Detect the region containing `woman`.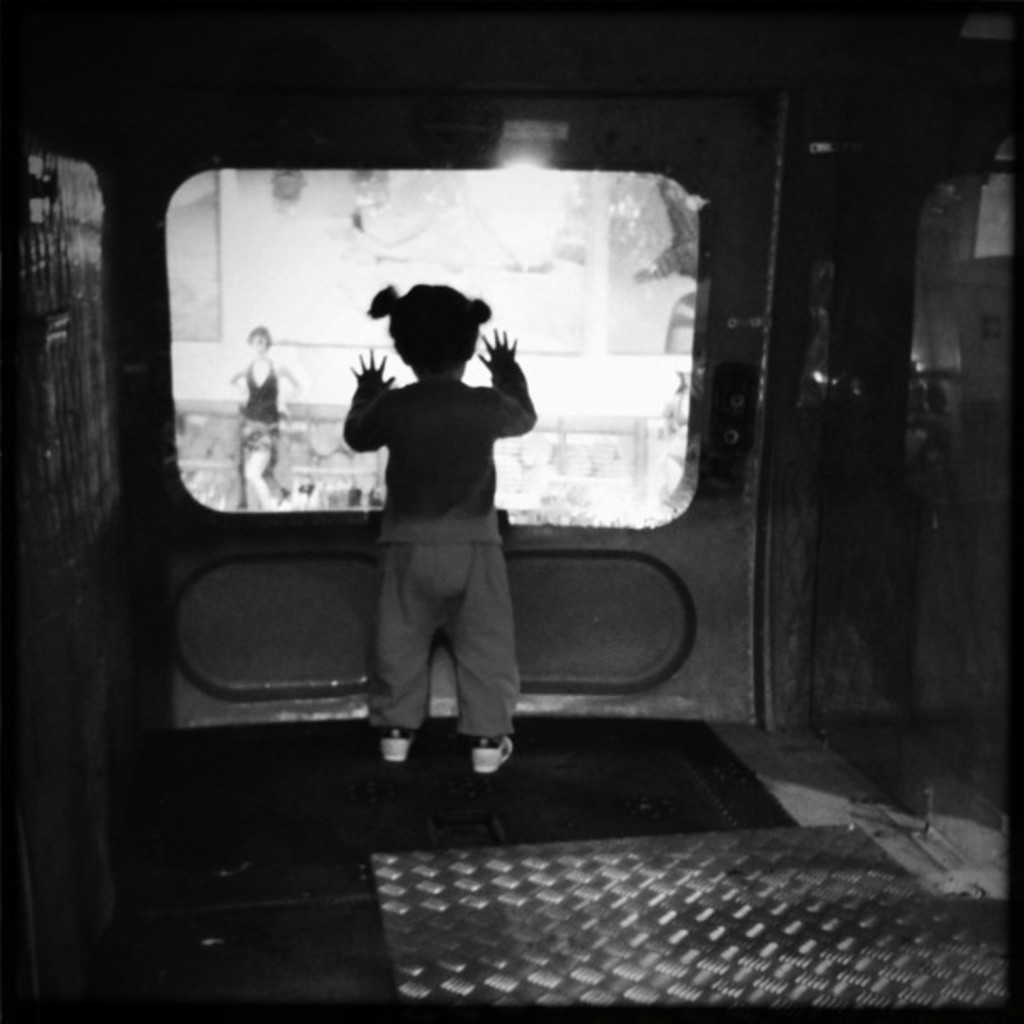
rect(231, 326, 303, 509).
